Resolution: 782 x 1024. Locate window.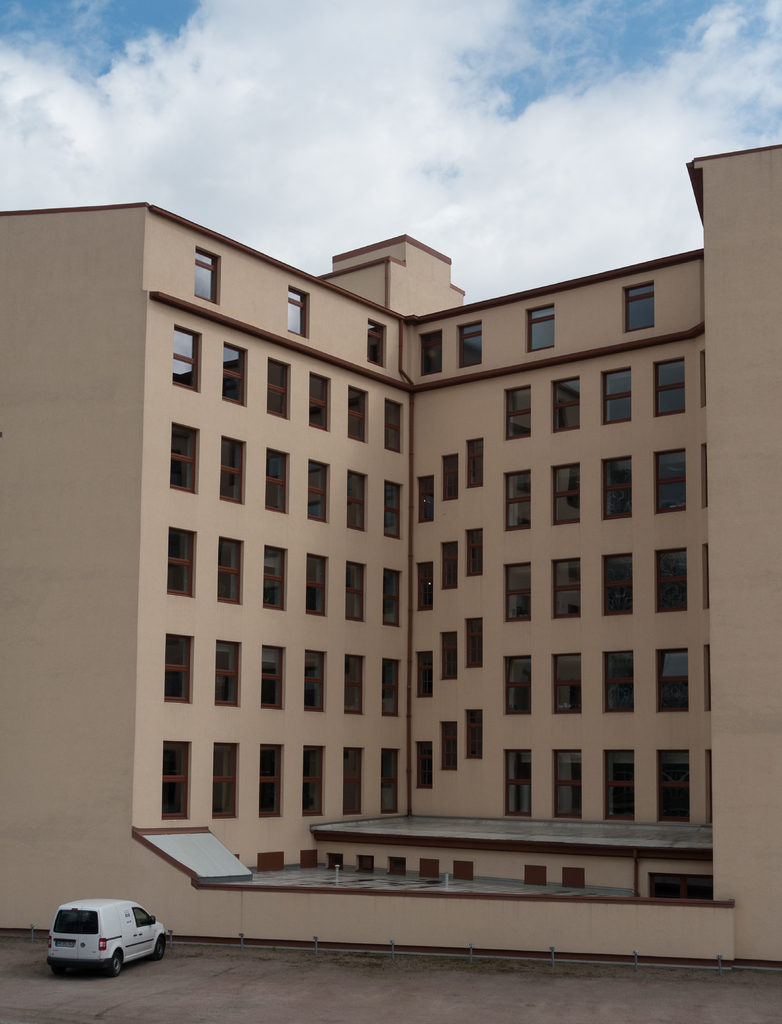
BBox(468, 529, 483, 577).
